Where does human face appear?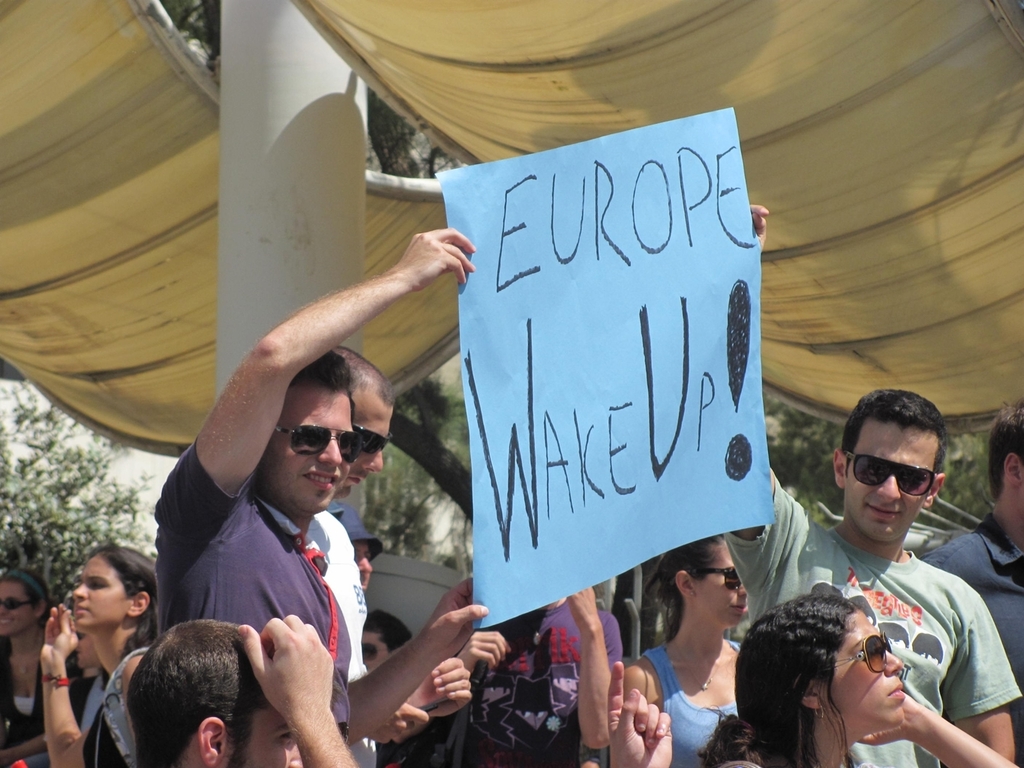
Appears at [left=365, top=628, right=386, bottom=673].
